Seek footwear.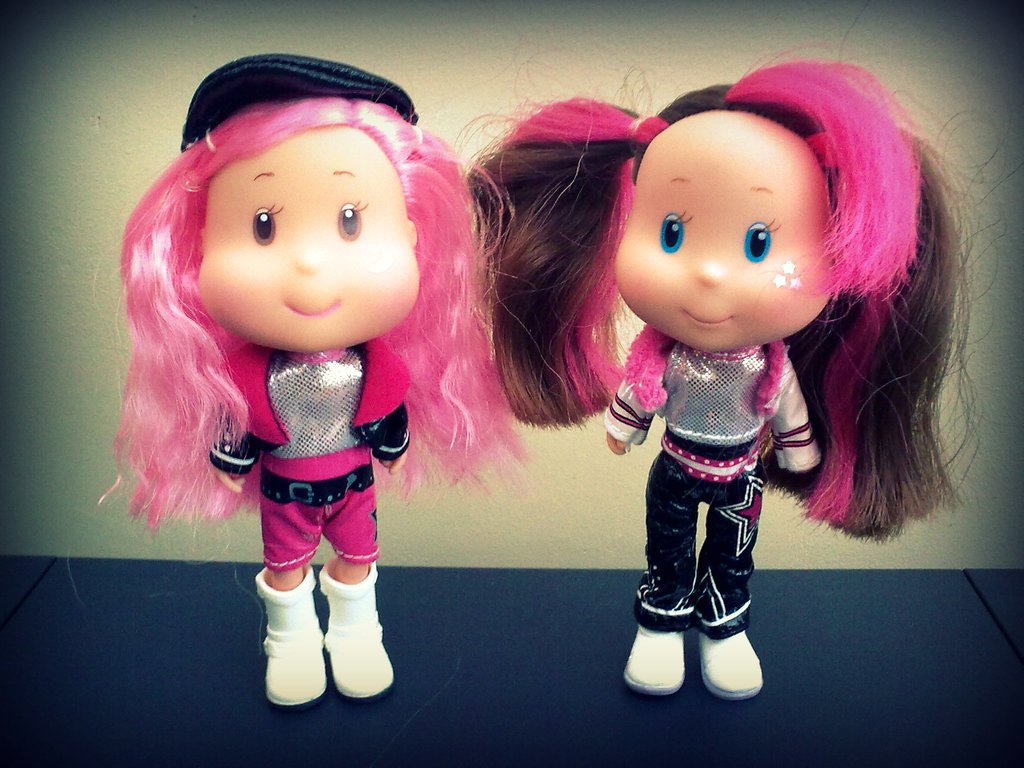
628/620/691/698.
